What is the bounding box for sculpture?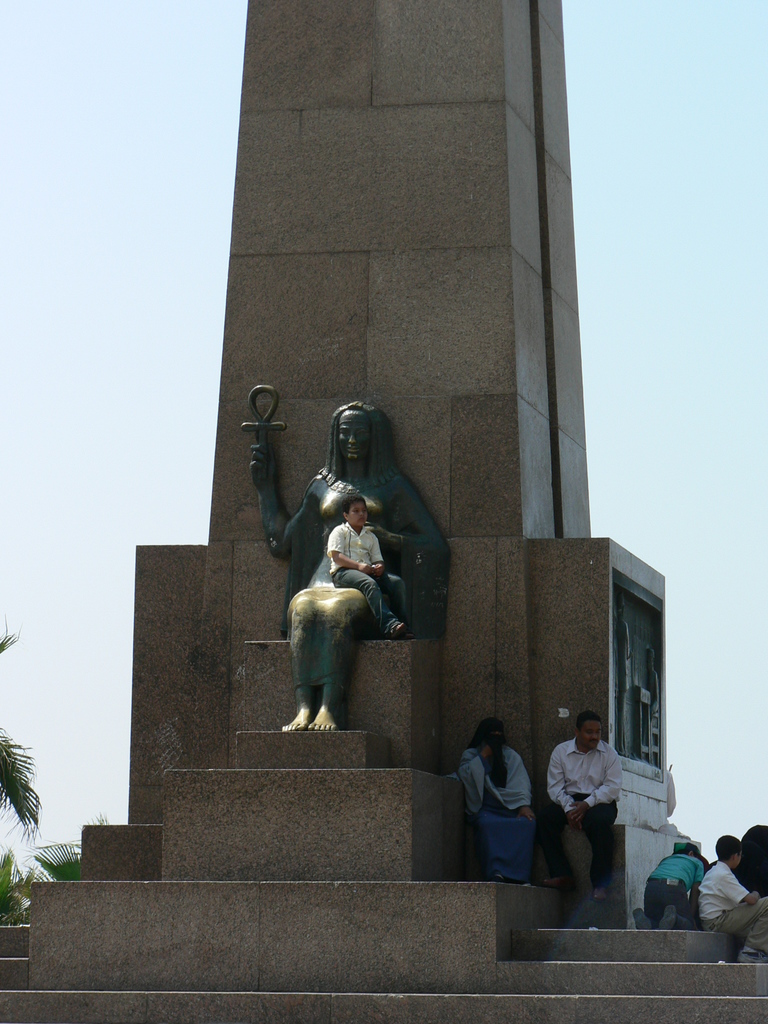
detection(255, 380, 446, 778).
